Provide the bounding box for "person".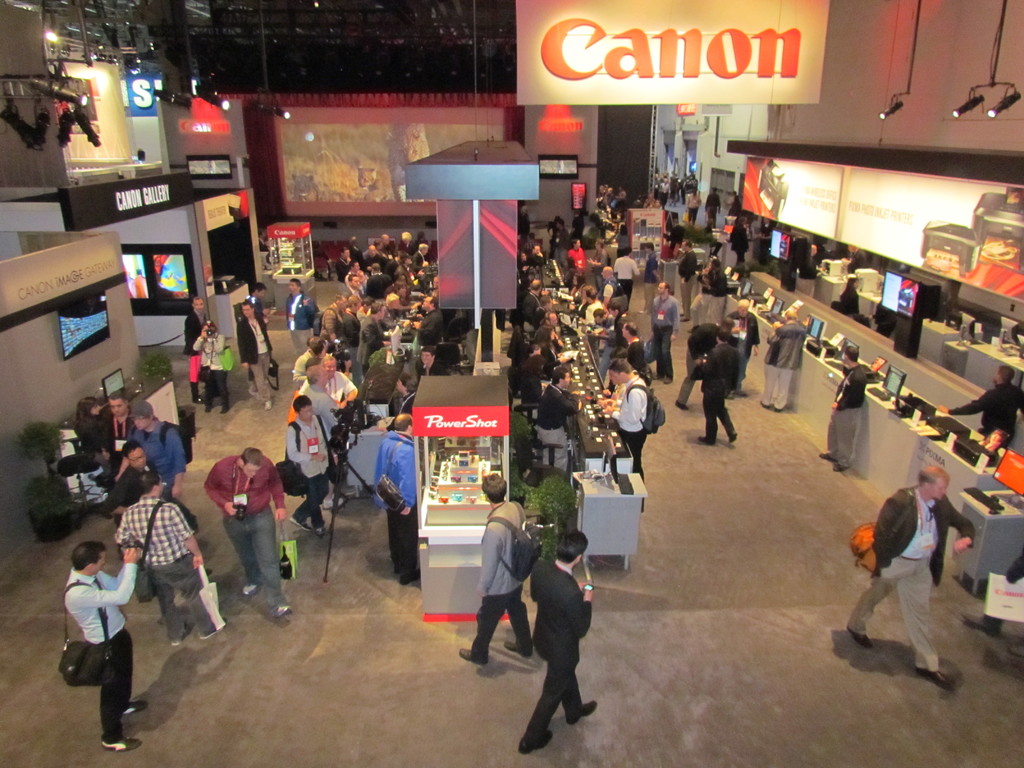
{"x1": 760, "y1": 314, "x2": 808, "y2": 421}.
